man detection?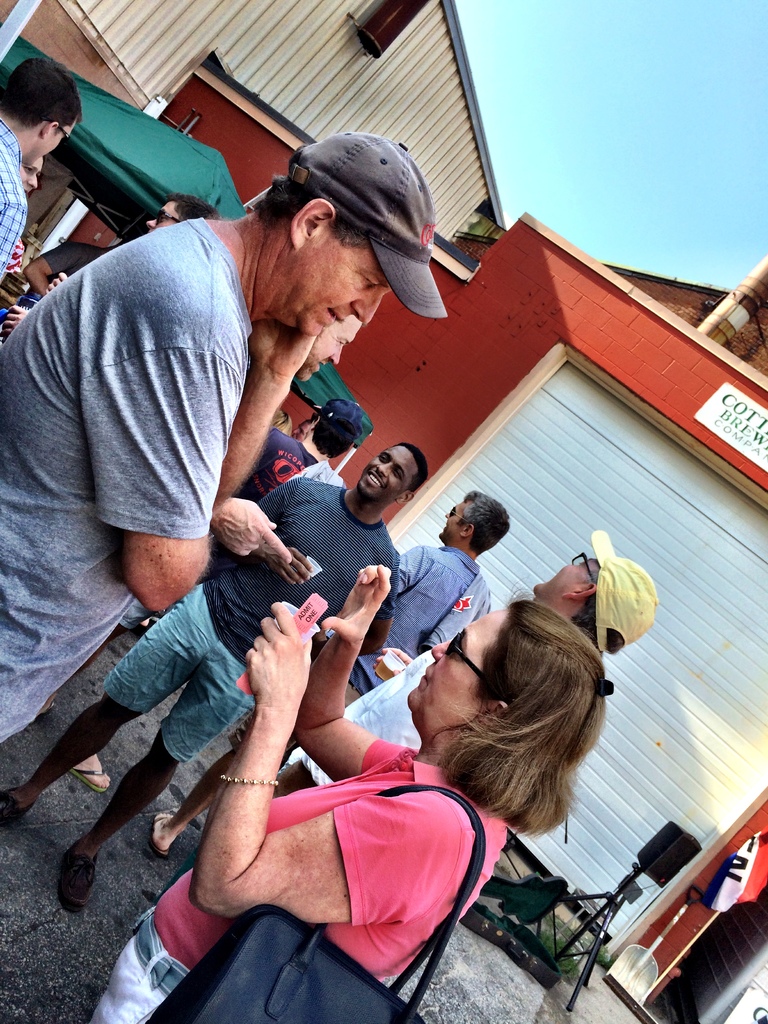
0, 128, 456, 767
